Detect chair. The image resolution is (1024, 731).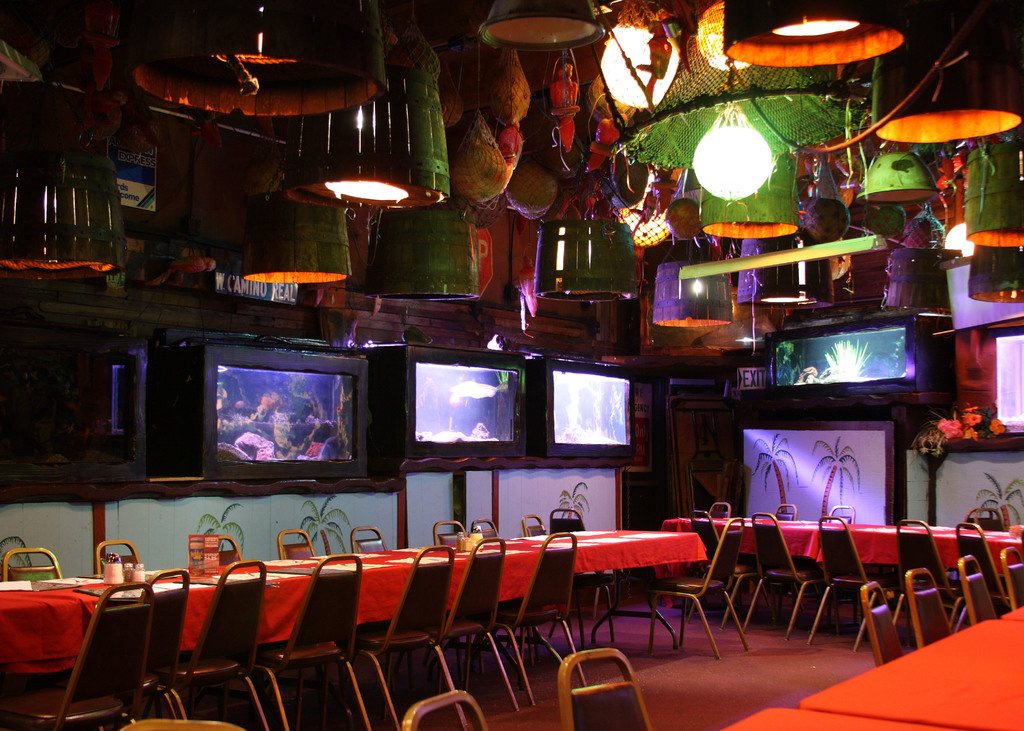
<region>118, 716, 241, 730</region>.
